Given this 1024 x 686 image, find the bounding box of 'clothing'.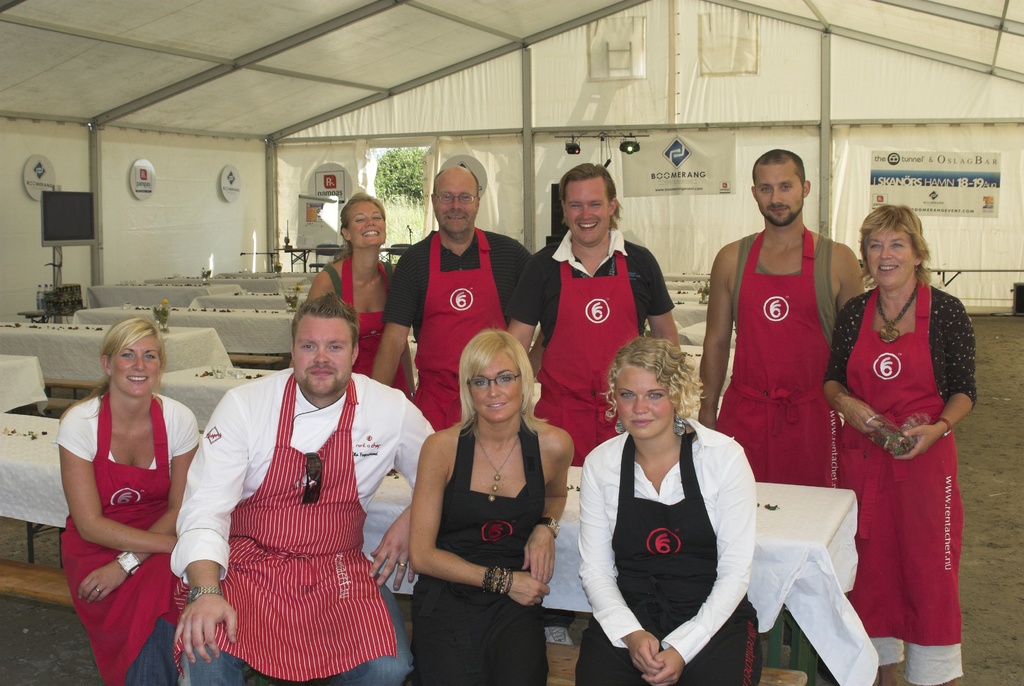
locate(573, 423, 766, 680).
